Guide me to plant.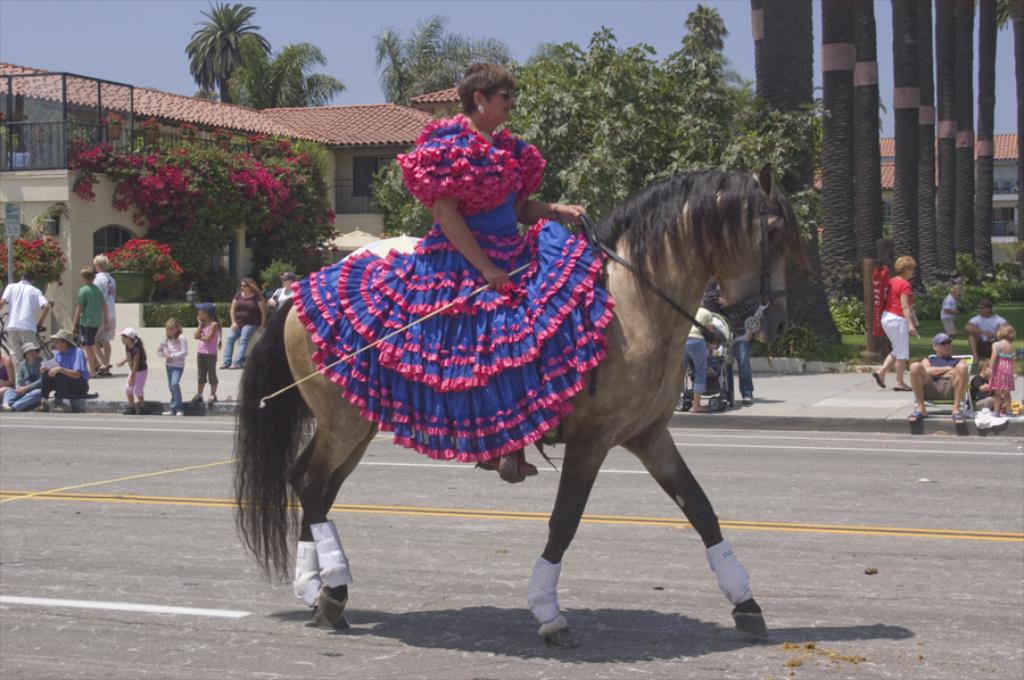
Guidance: region(767, 323, 829, 360).
